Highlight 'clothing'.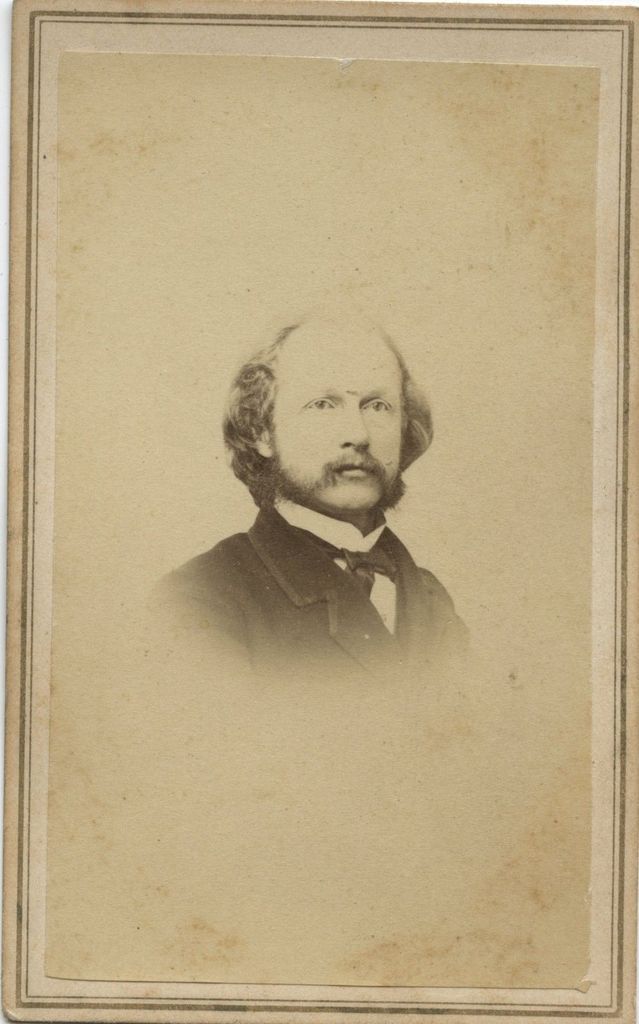
Highlighted region: rect(151, 496, 476, 662).
